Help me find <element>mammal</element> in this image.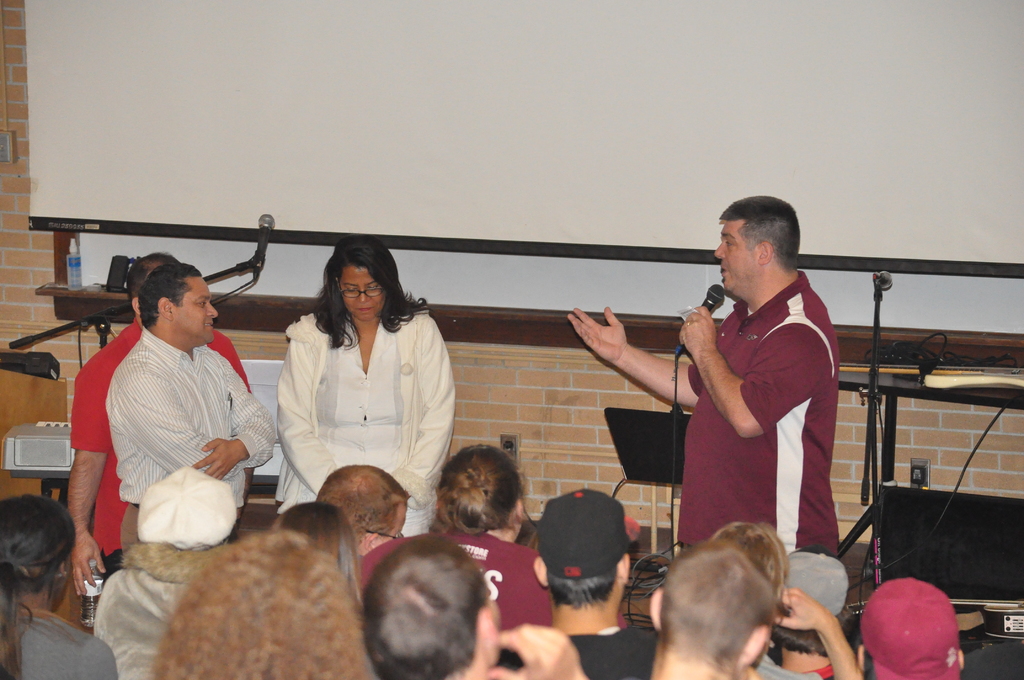
Found it: 646:544:780:679.
